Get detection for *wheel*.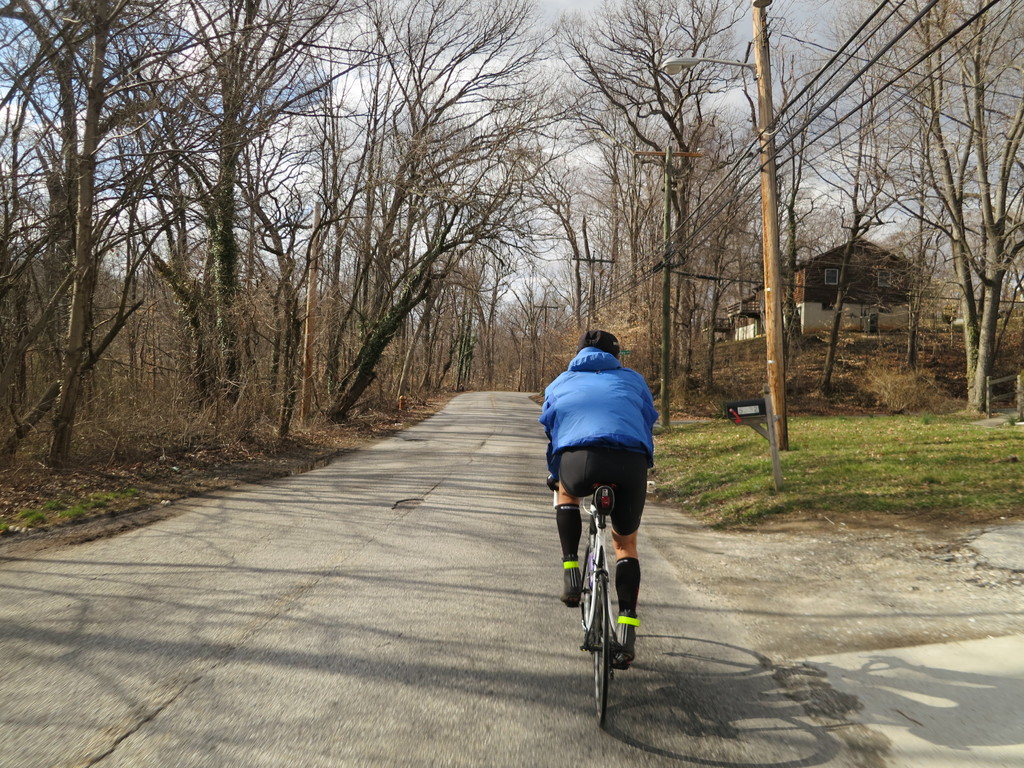
Detection: (585,564,620,728).
